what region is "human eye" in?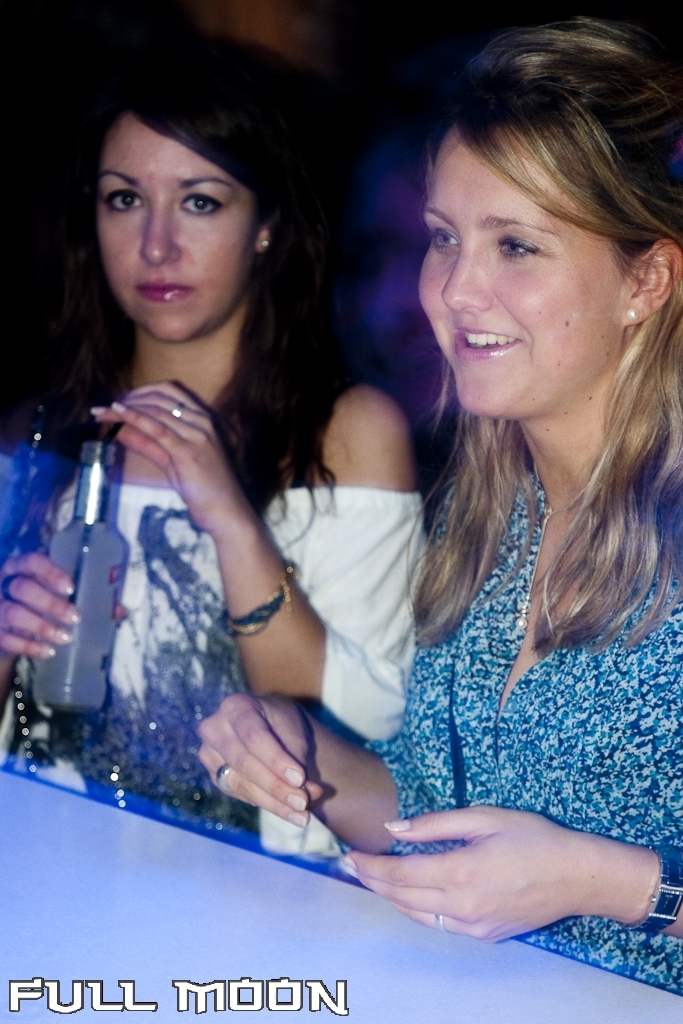
BBox(491, 227, 543, 265).
